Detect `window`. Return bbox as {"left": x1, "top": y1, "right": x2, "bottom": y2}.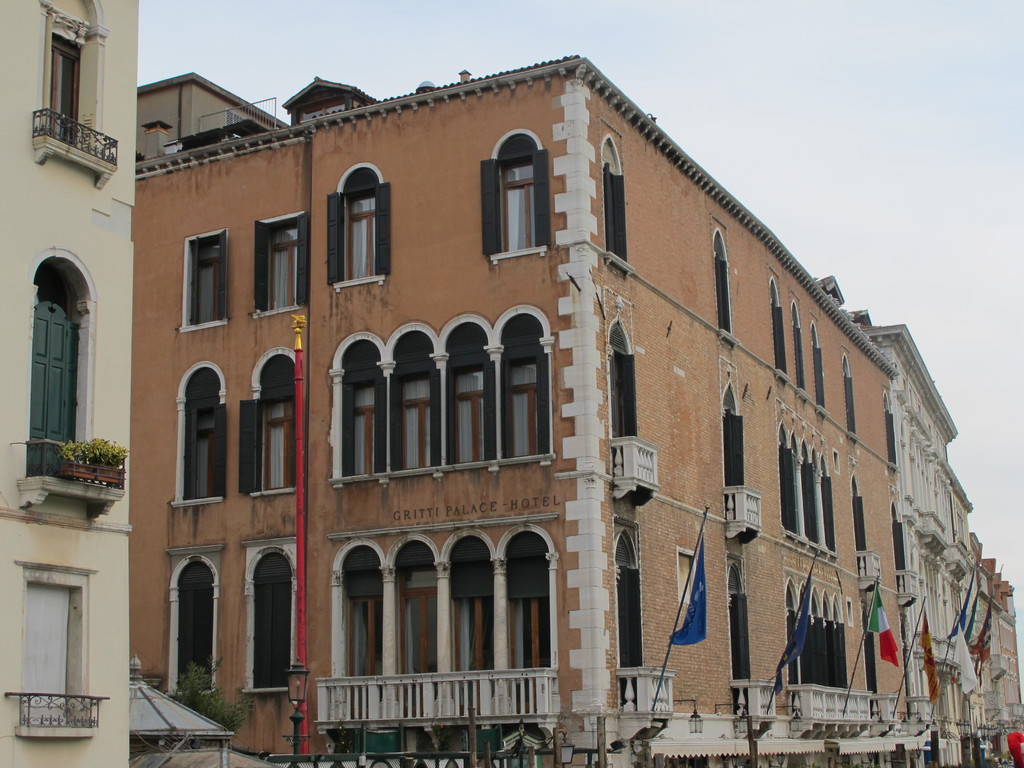
{"left": 33, "top": 0, "right": 118, "bottom": 193}.
